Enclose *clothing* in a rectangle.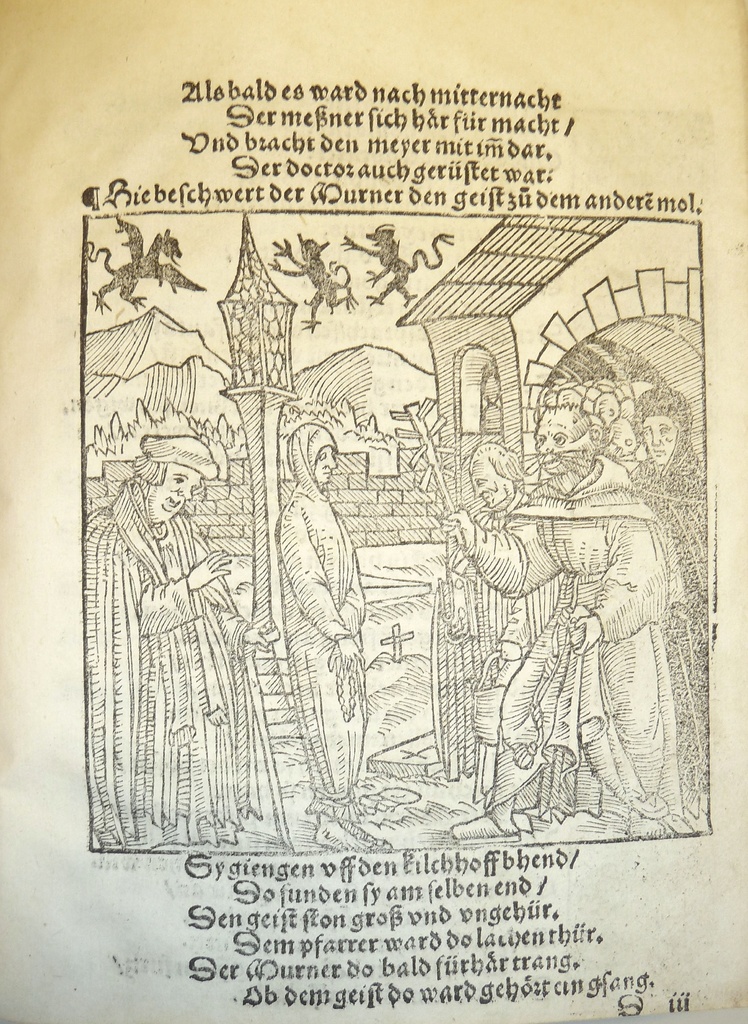
rect(434, 483, 525, 776).
